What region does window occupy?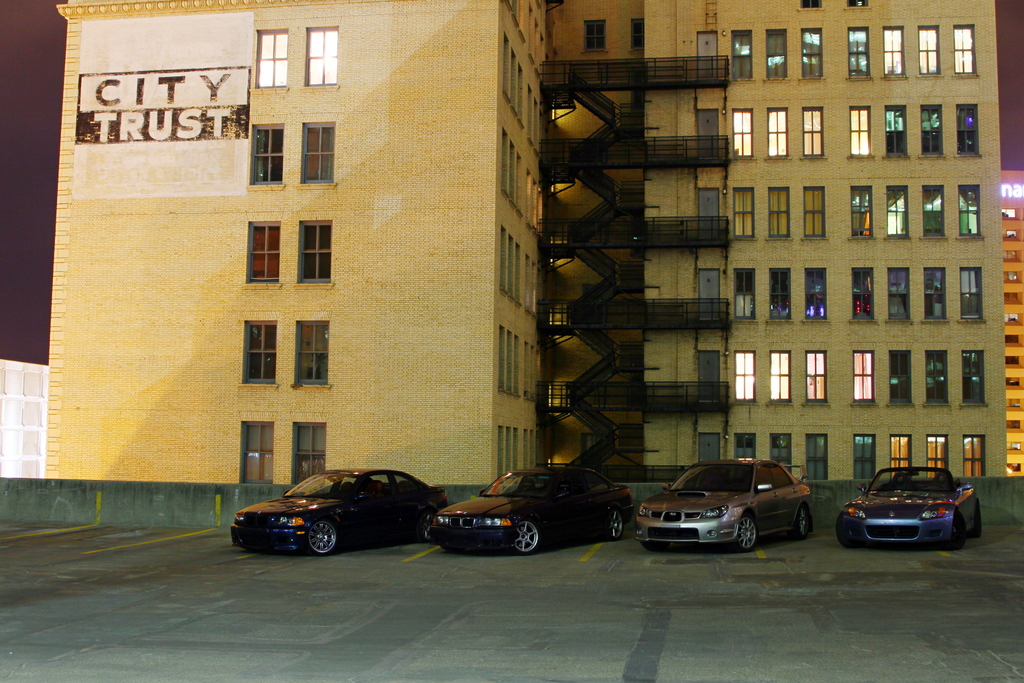
bbox(765, 270, 789, 321).
